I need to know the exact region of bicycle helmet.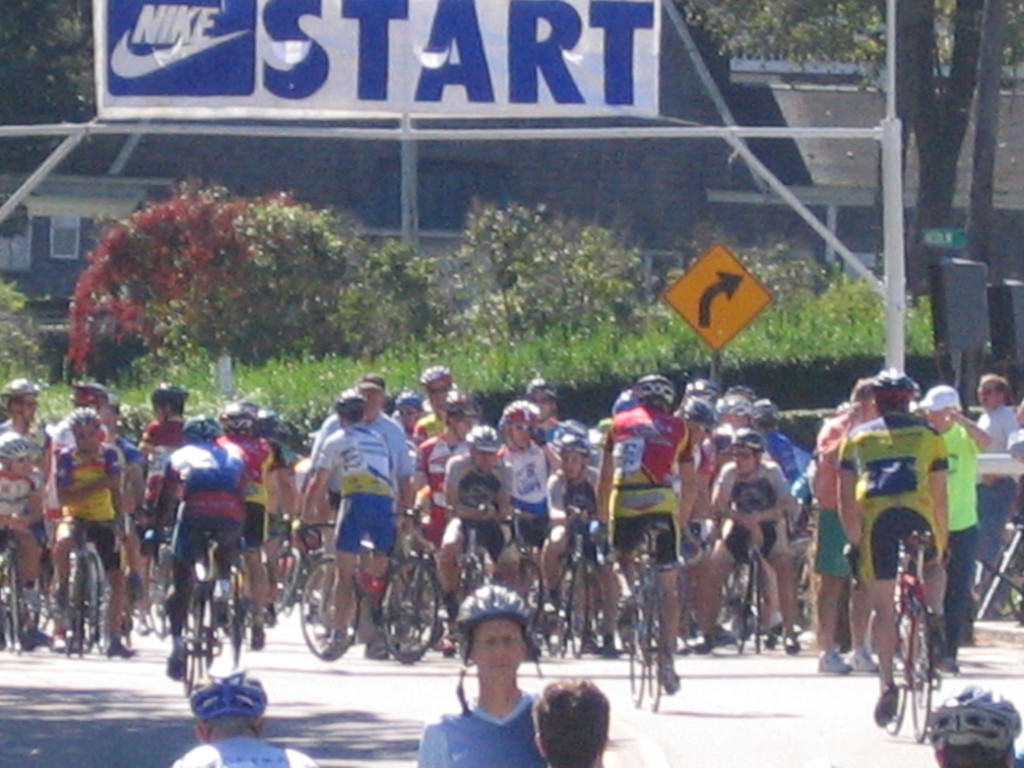
Region: box(721, 427, 765, 455).
